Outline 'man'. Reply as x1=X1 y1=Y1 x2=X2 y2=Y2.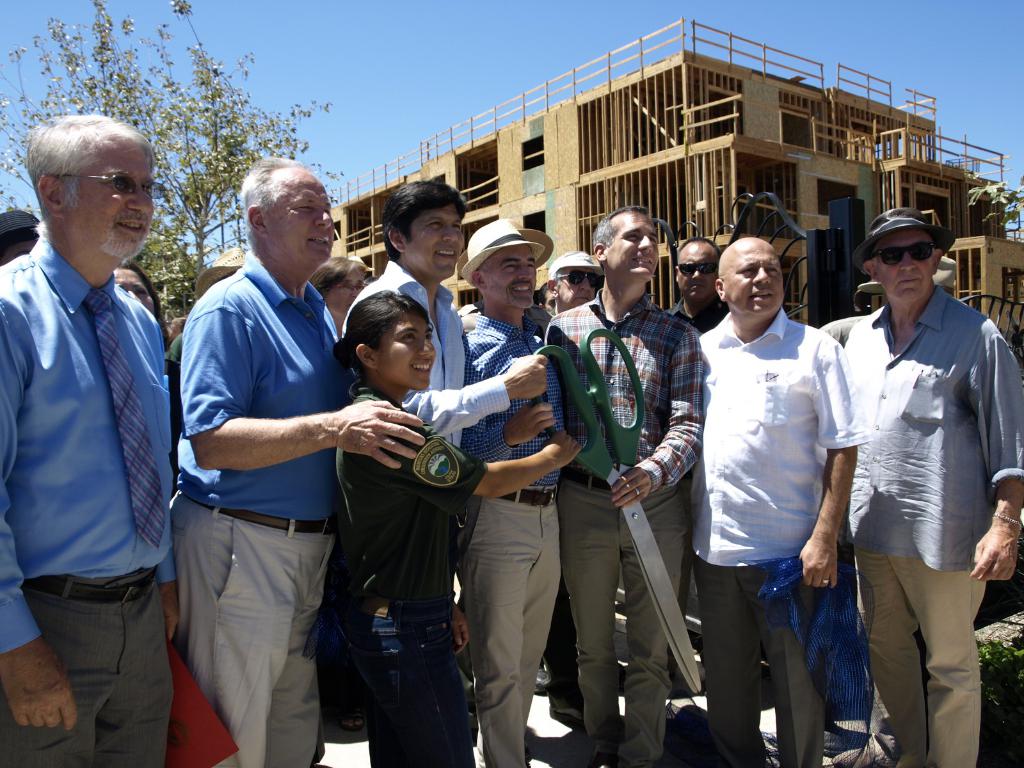
x1=662 y1=226 x2=732 y2=341.
